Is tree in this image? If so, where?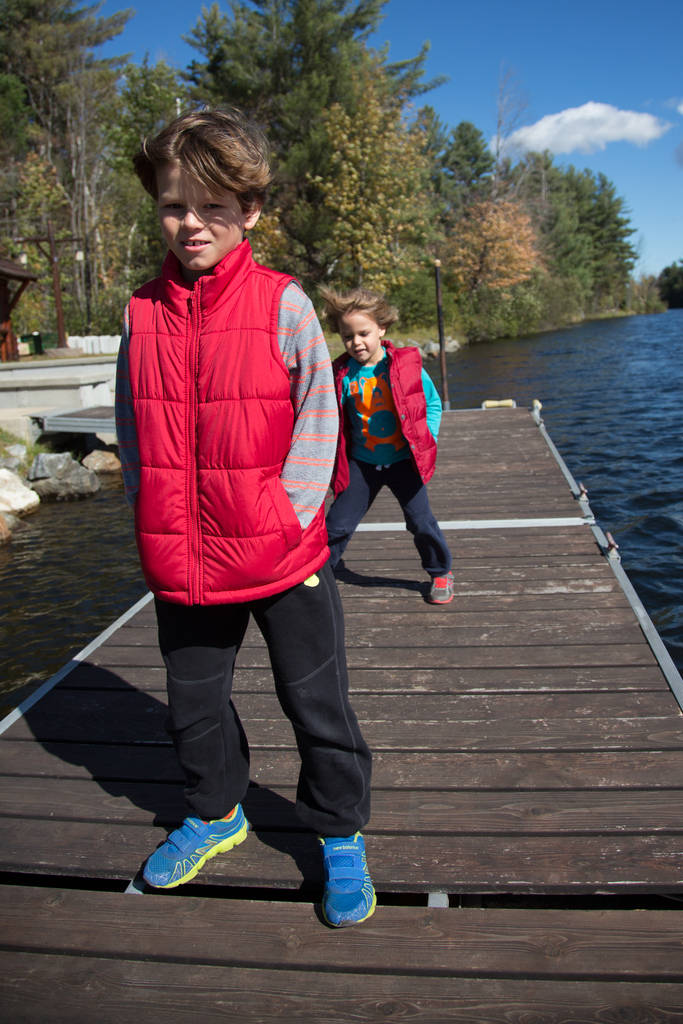
Yes, at left=657, top=259, right=682, bottom=316.
